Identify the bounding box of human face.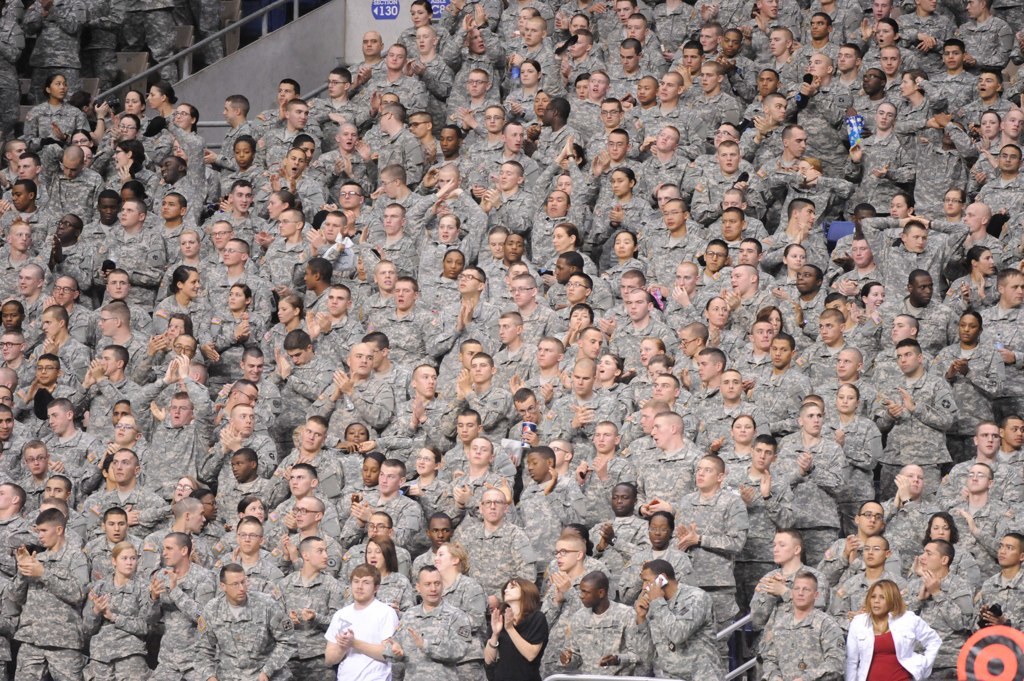
detection(735, 240, 759, 267).
